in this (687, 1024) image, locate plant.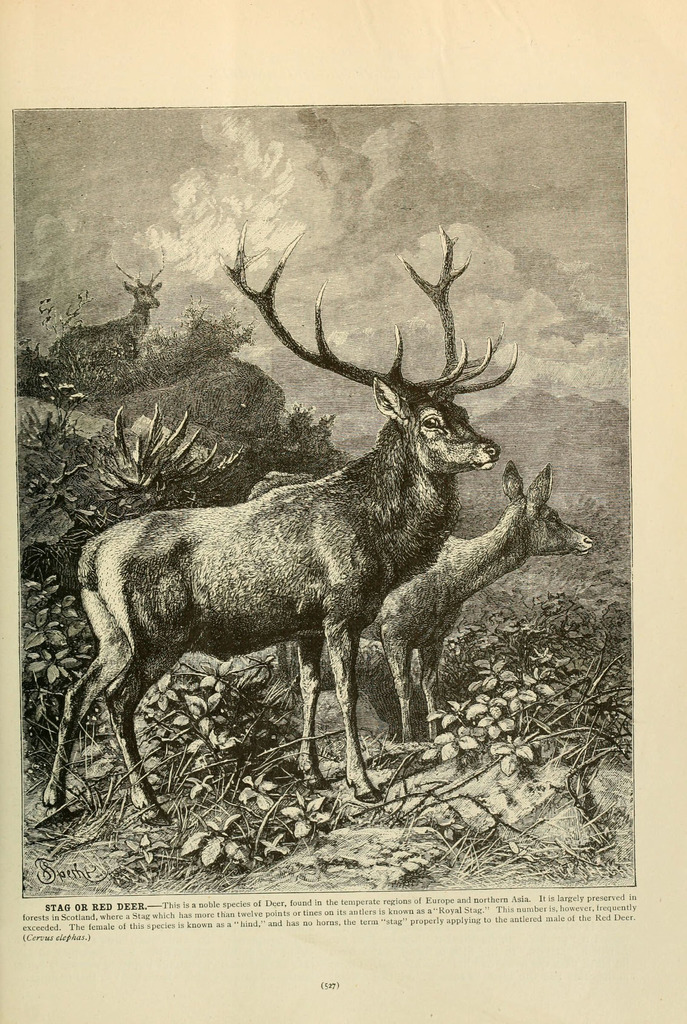
Bounding box: Rect(177, 810, 250, 870).
